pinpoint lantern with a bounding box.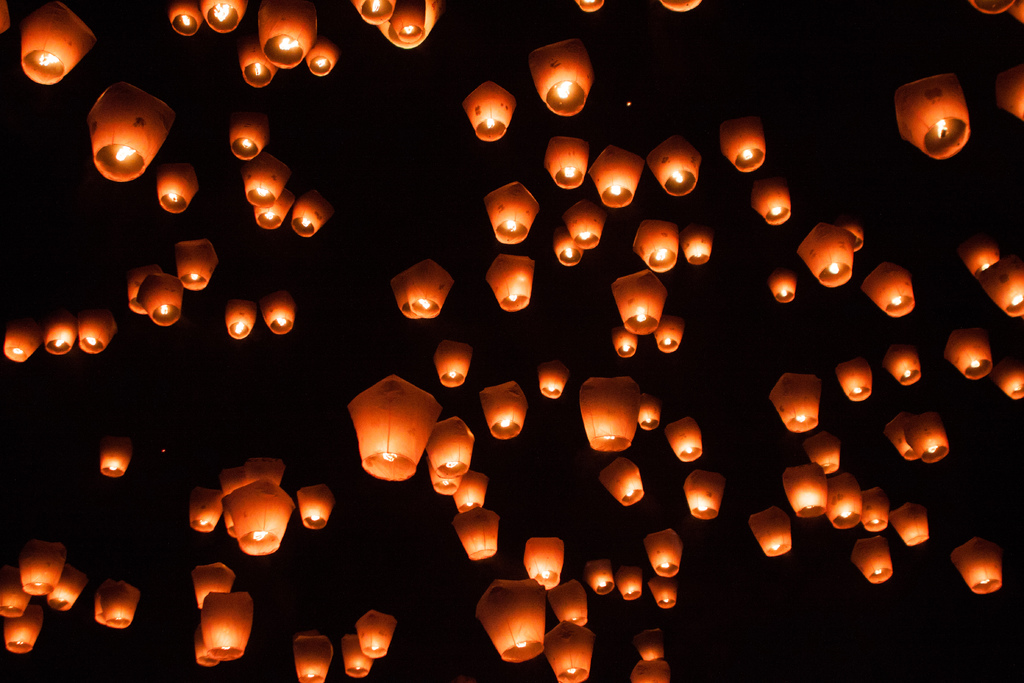
852 536 893 582.
